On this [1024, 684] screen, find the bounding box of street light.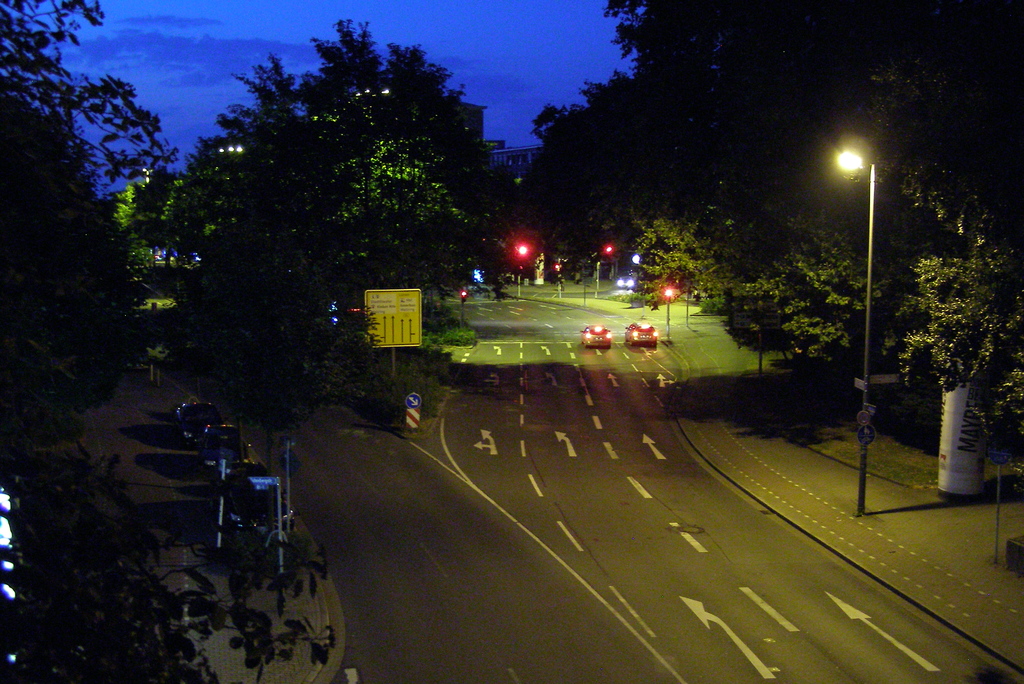
Bounding box: region(454, 289, 467, 326).
